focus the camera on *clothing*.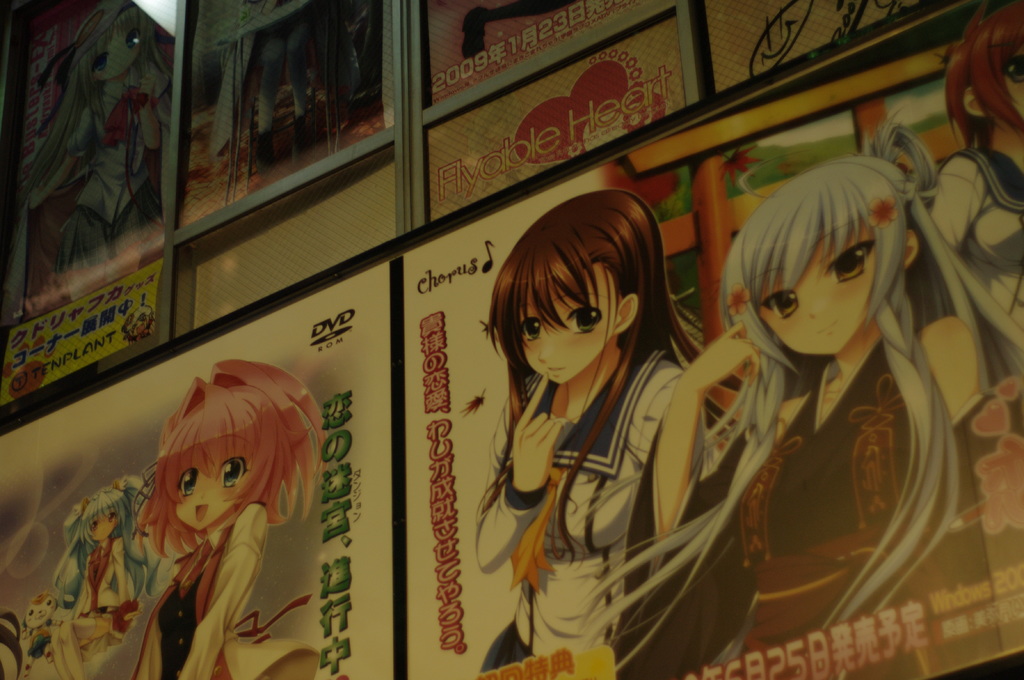
Focus region: 132 500 322 679.
